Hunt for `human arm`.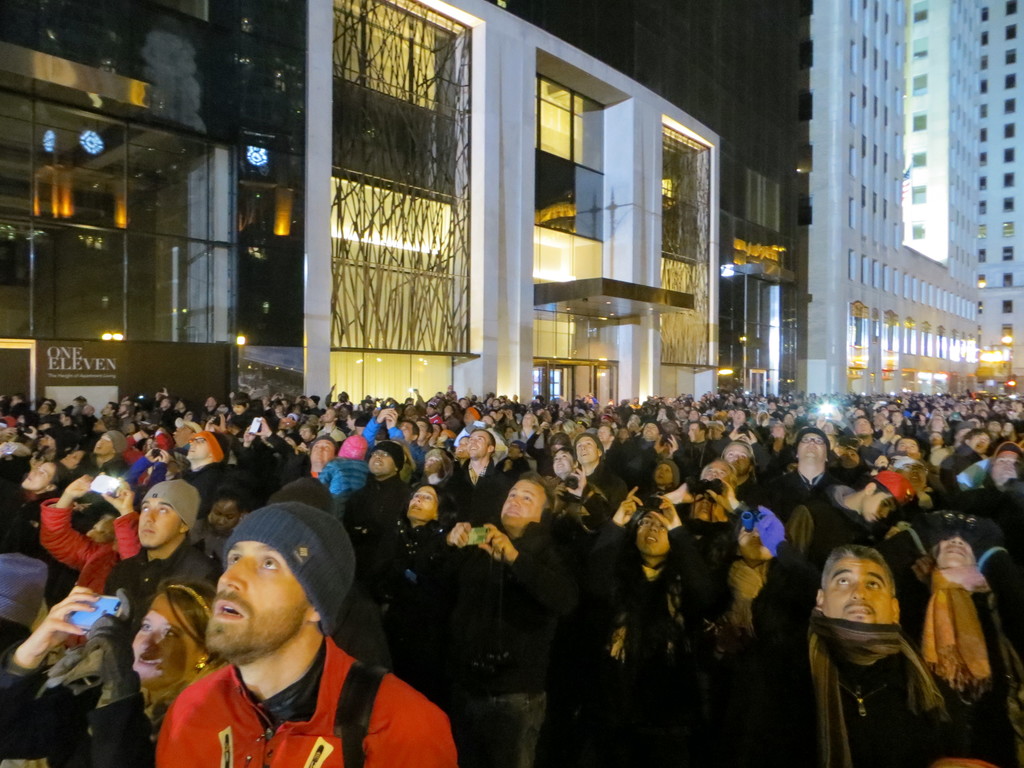
Hunted down at [97,484,141,563].
